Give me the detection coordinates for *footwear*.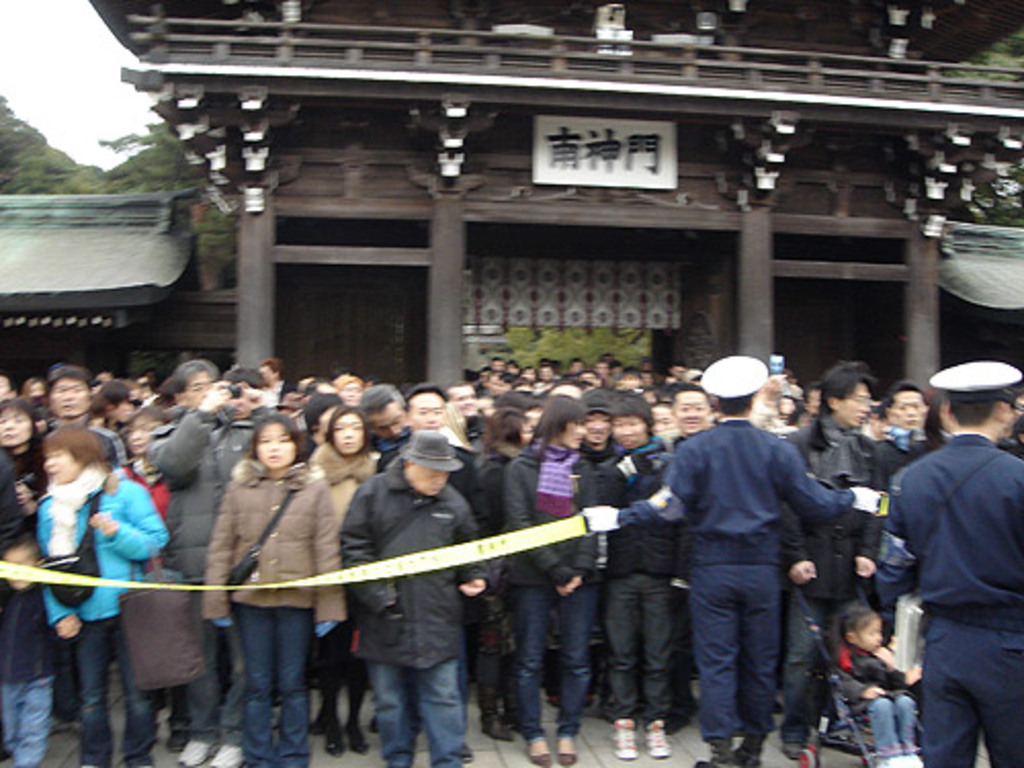
Rect(176, 739, 207, 766).
